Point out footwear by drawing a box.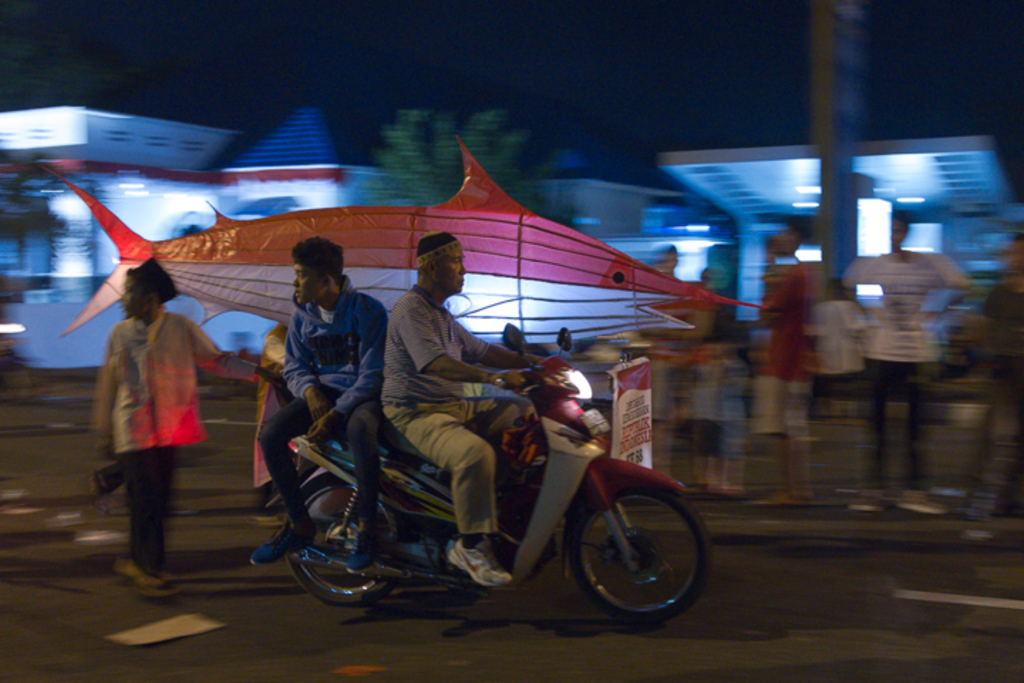
pyautogui.locateOnScreen(448, 538, 515, 586).
